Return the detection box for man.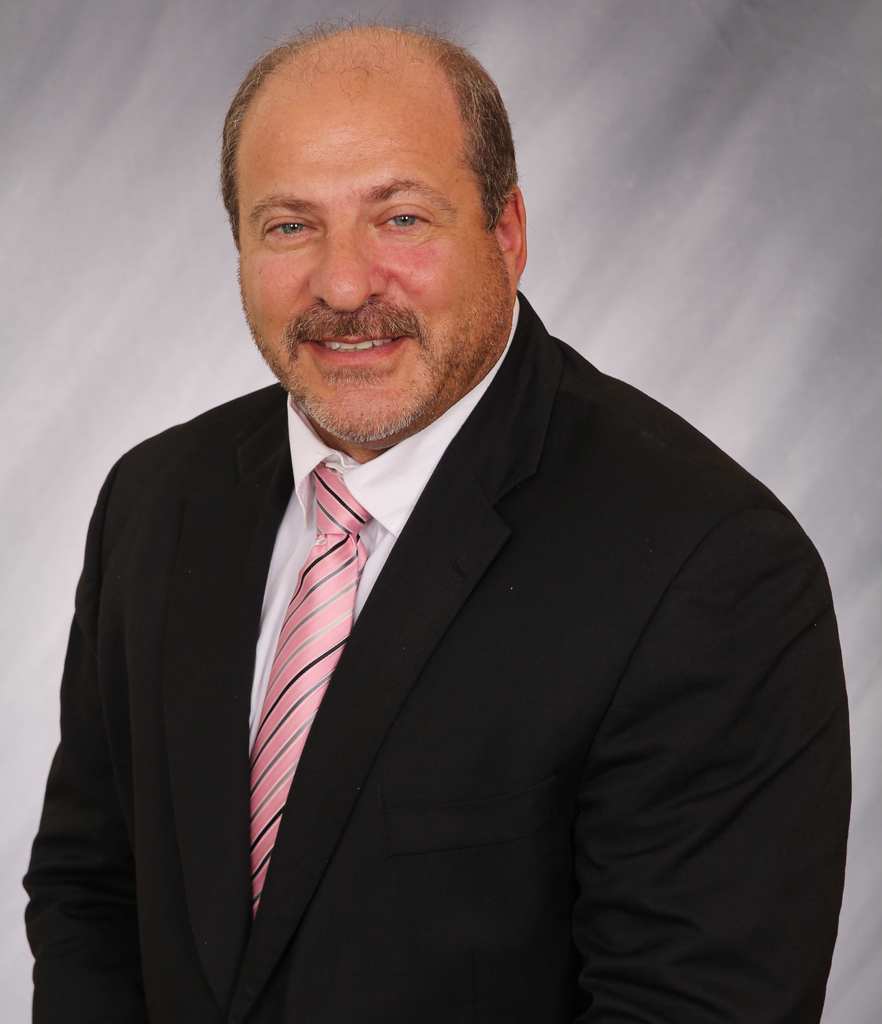
locate(40, 63, 859, 1018).
